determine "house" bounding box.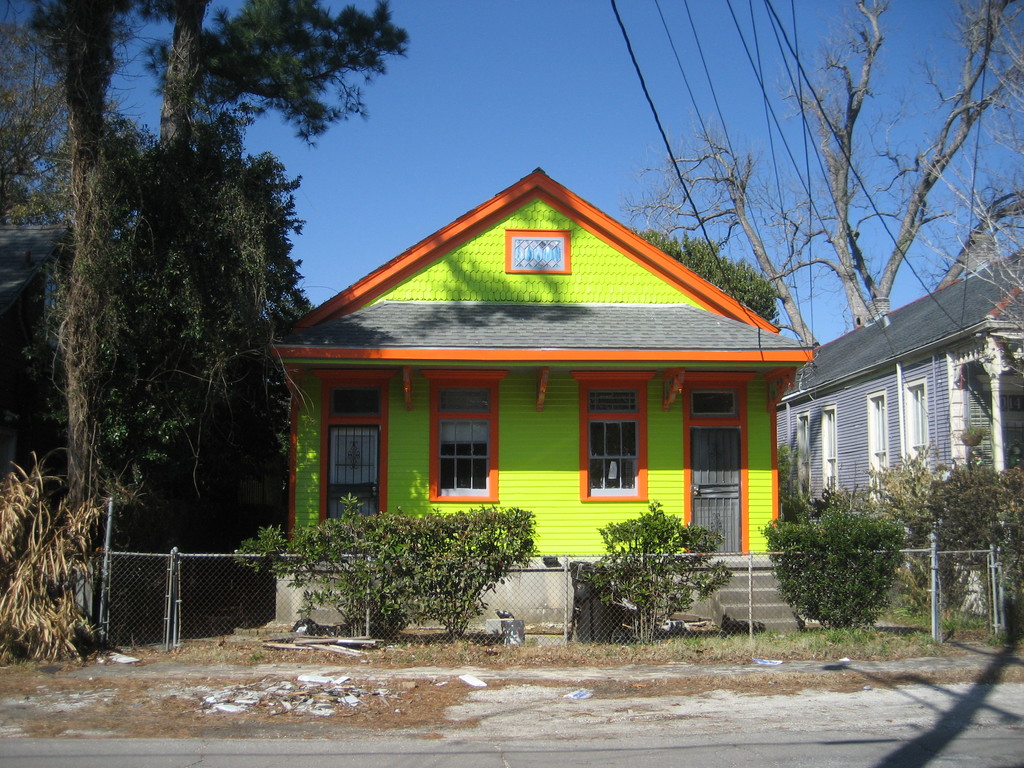
Determined: 280,139,816,648.
